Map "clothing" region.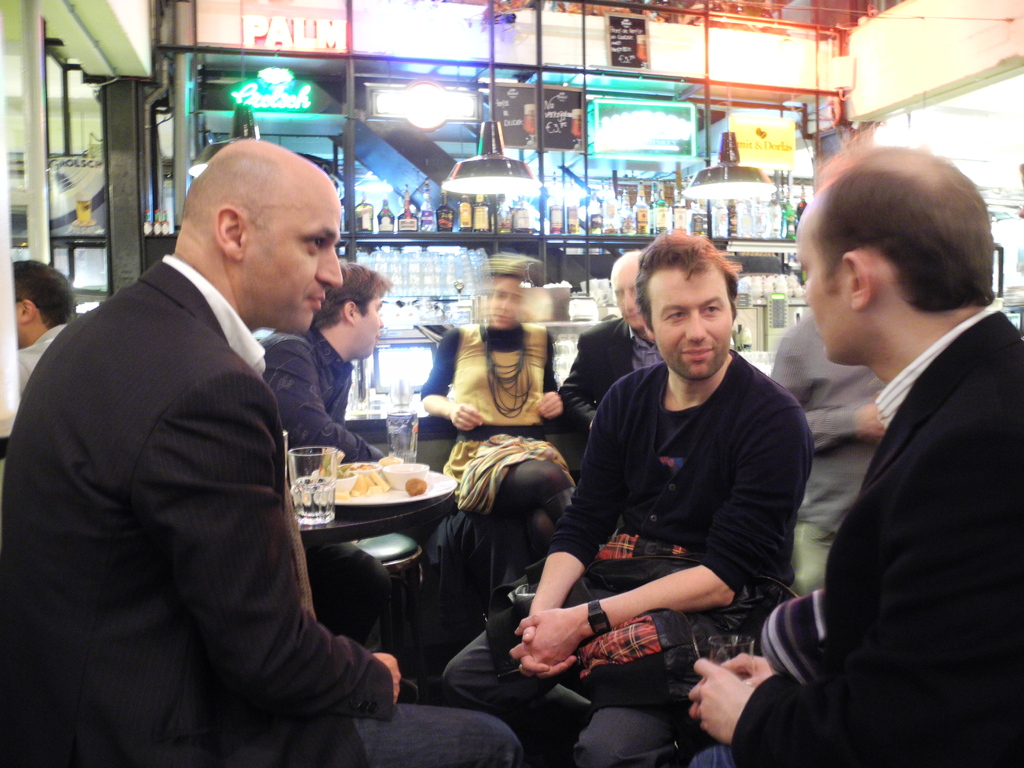
Mapped to crop(697, 296, 1023, 767).
